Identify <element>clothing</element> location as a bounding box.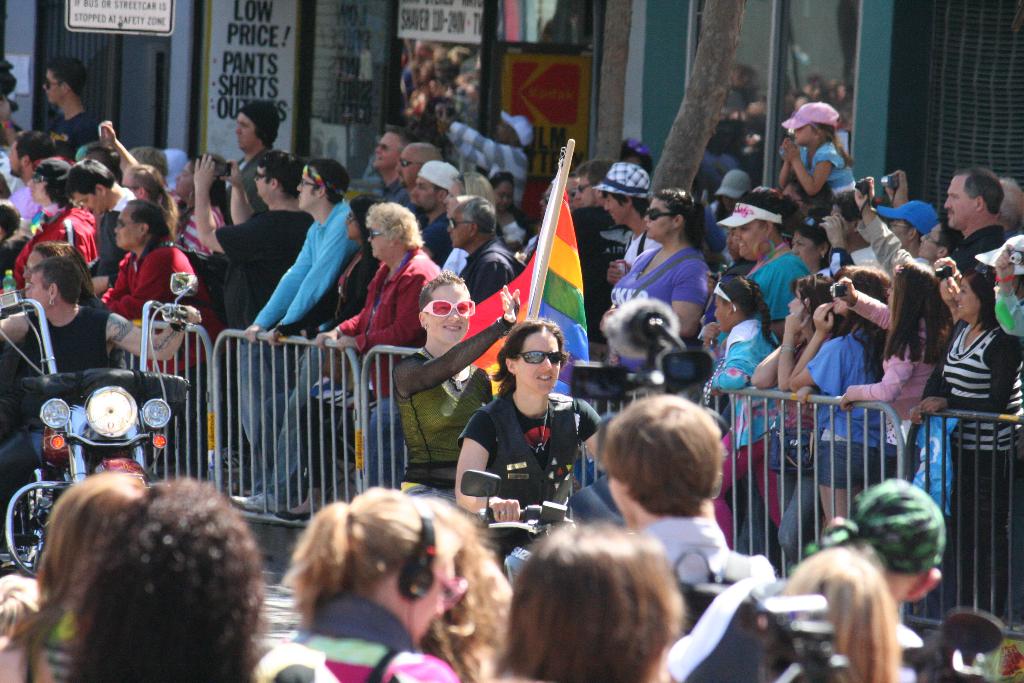
851/299/948/470.
